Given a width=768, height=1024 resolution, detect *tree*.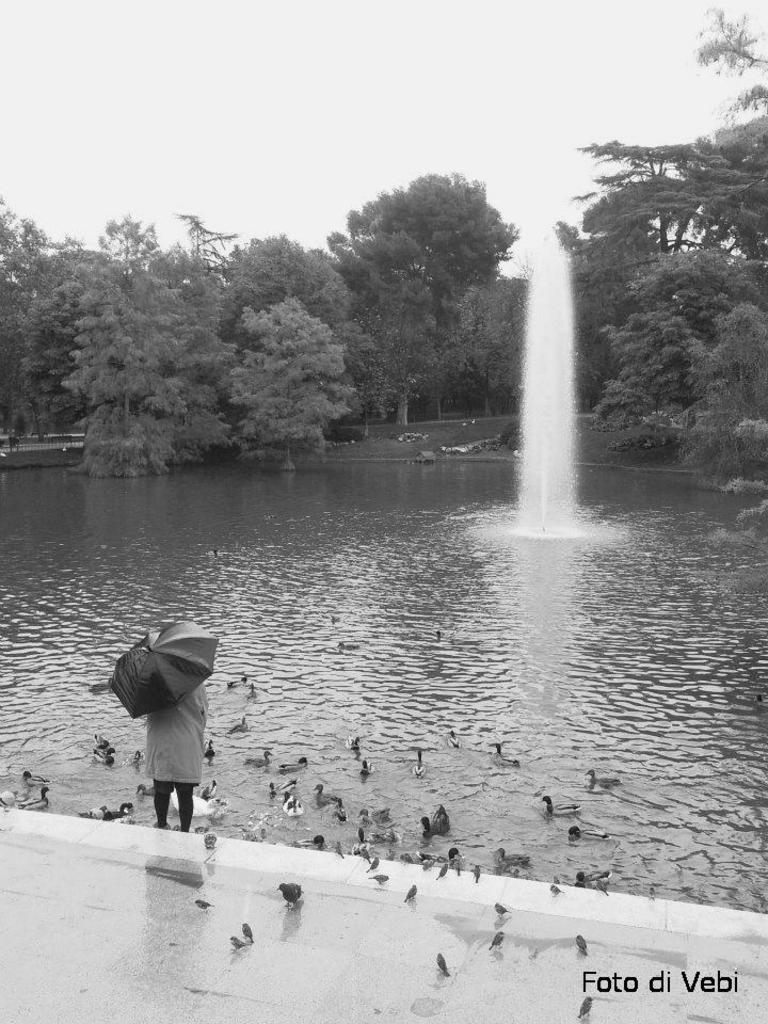
594:288:719:443.
